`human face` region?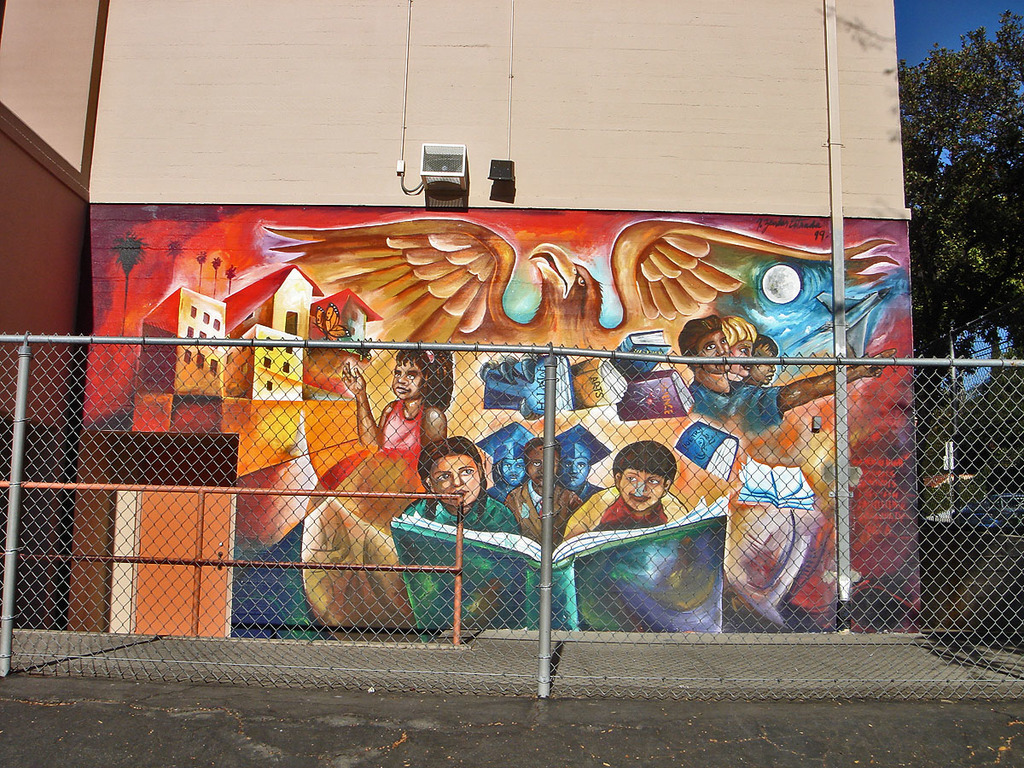
{"left": 501, "top": 452, "right": 525, "bottom": 486}
